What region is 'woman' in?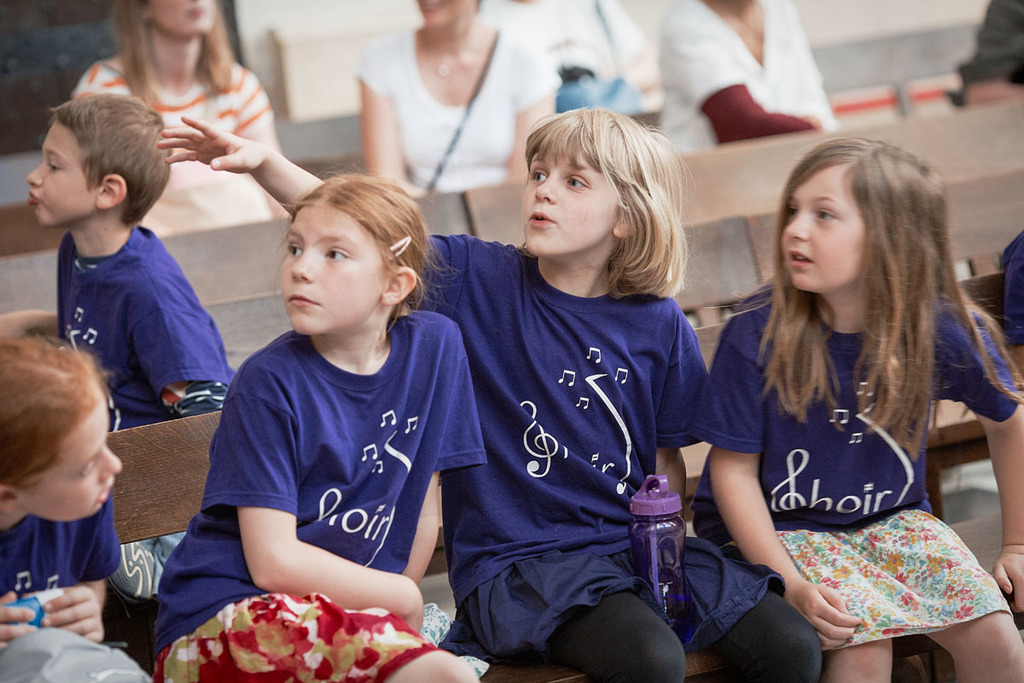
[63,0,295,228].
